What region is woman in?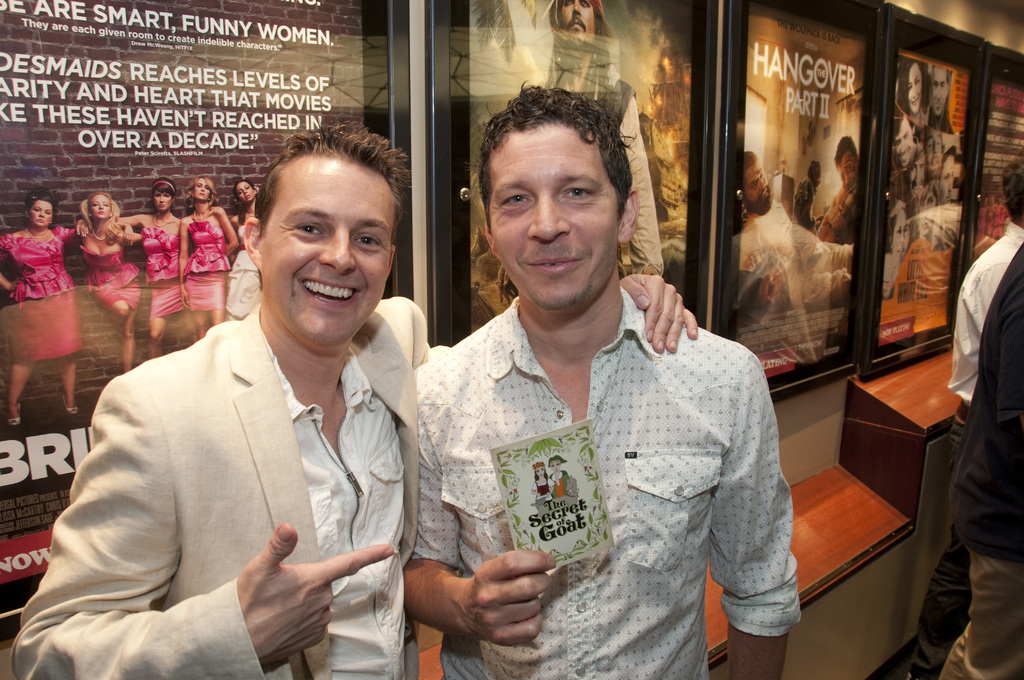
(4,174,94,428).
